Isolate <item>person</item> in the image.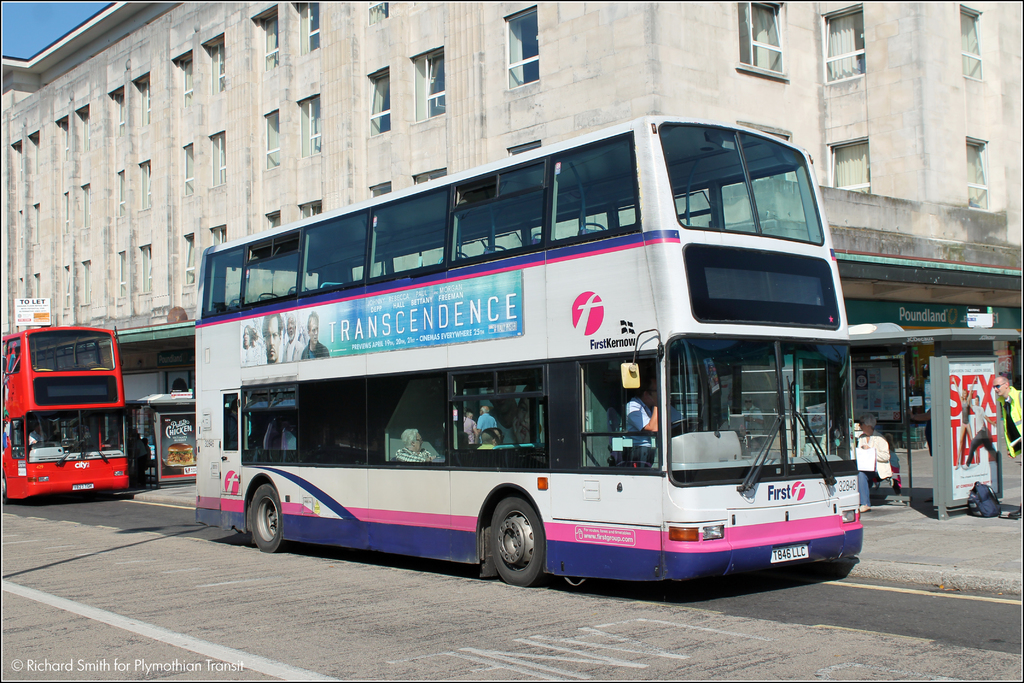
Isolated region: bbox=[740, 393, 766, 440].
